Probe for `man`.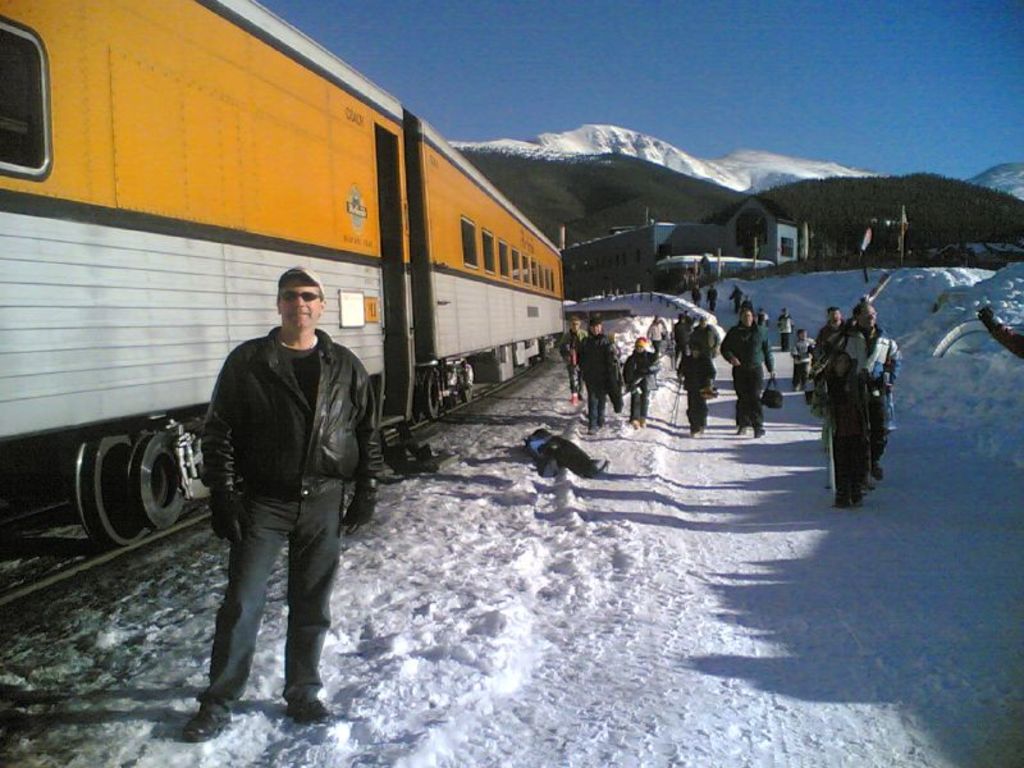
Probe result: [810,305,845,421].
